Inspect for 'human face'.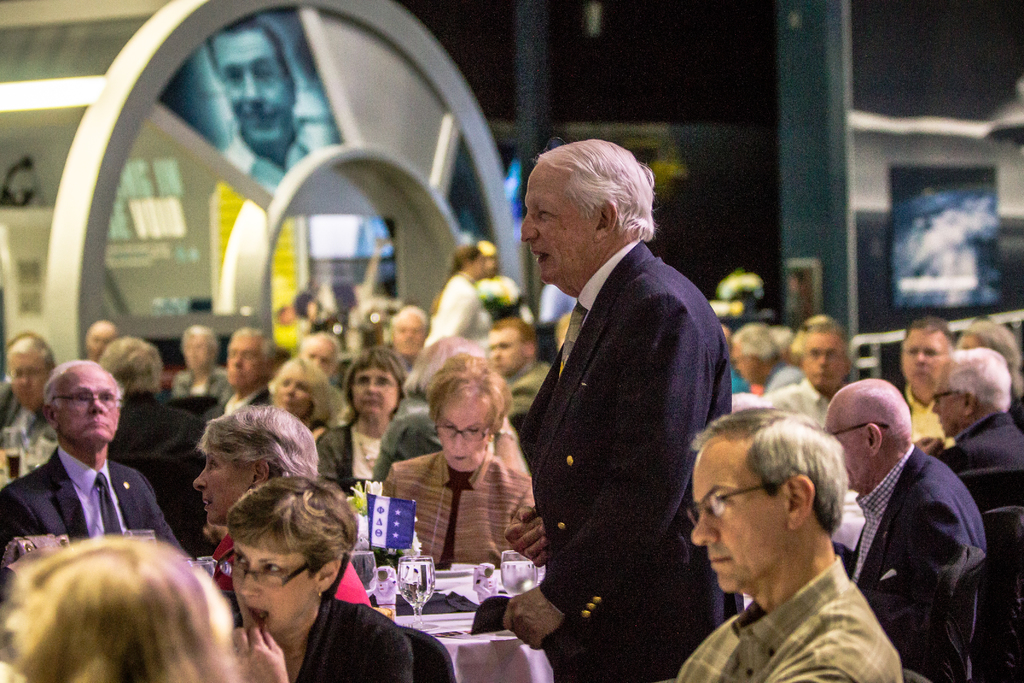
Inspection: 194:458:253:520.
